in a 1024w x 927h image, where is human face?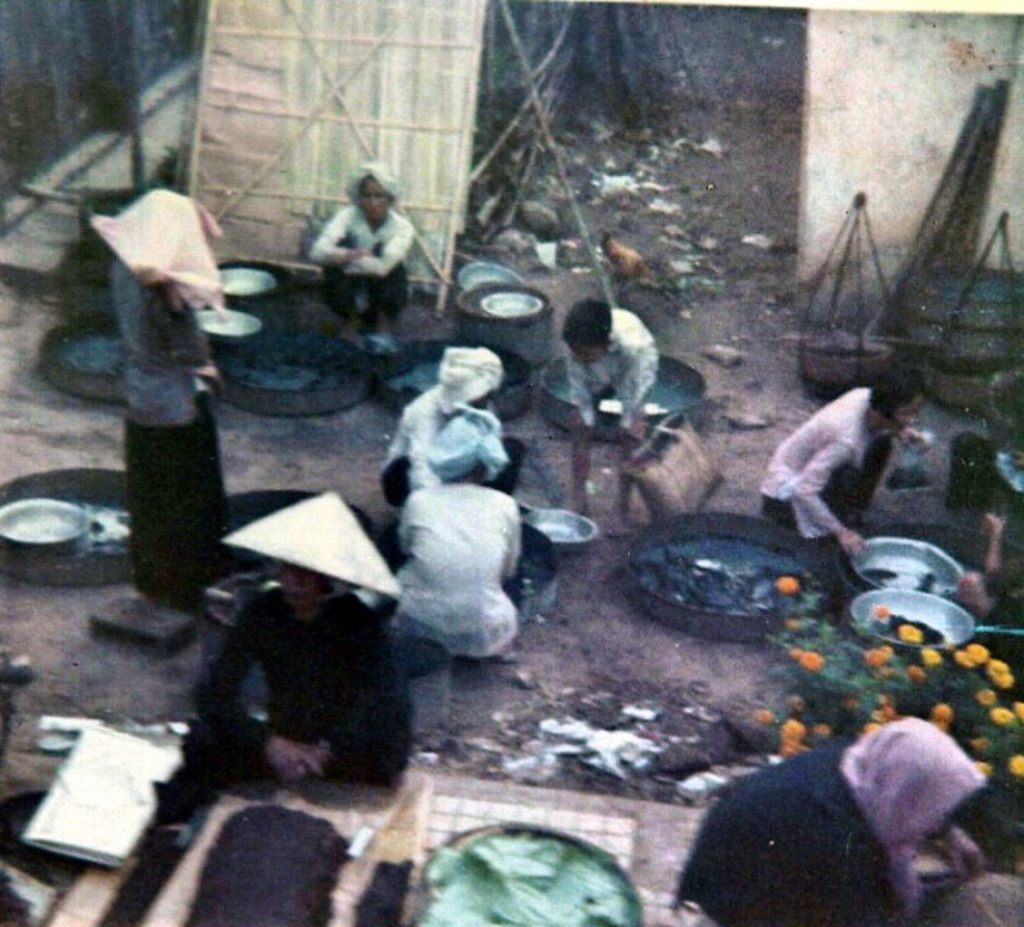
box(891, 391, 920, 432).
